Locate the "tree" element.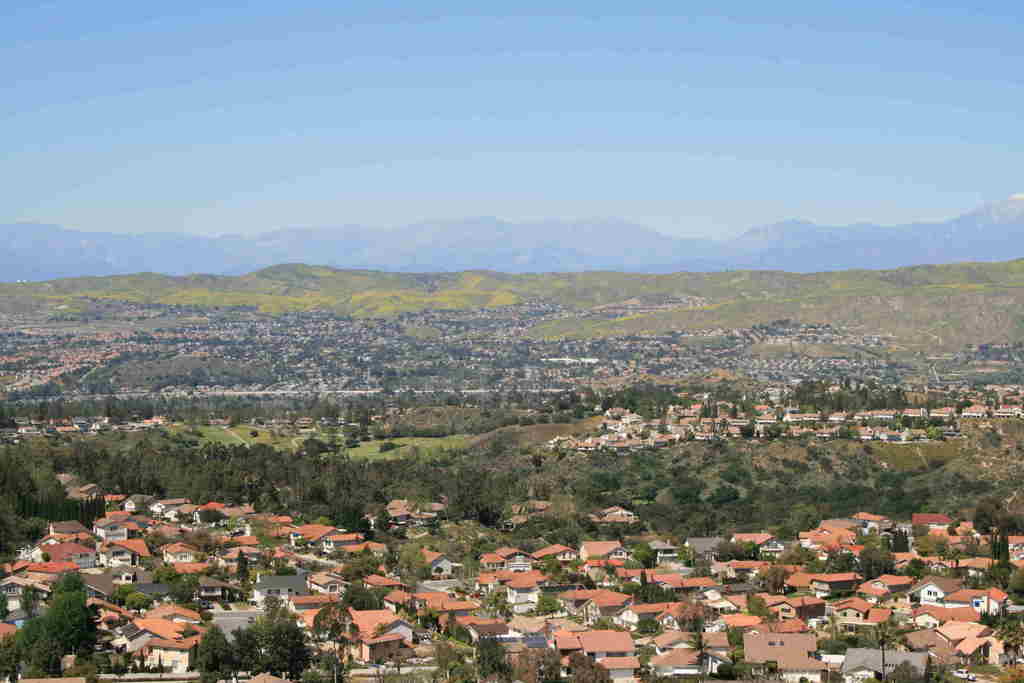
Element bbox: 475, 634, 506, 676.
